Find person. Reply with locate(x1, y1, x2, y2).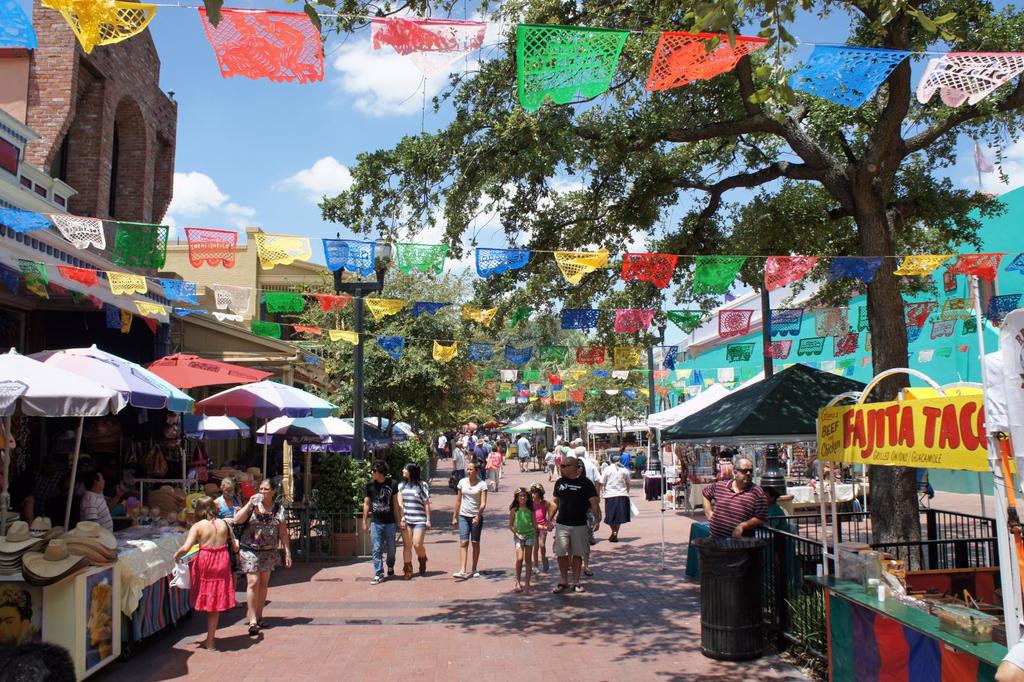
locate(390, 458, 433, 574).
